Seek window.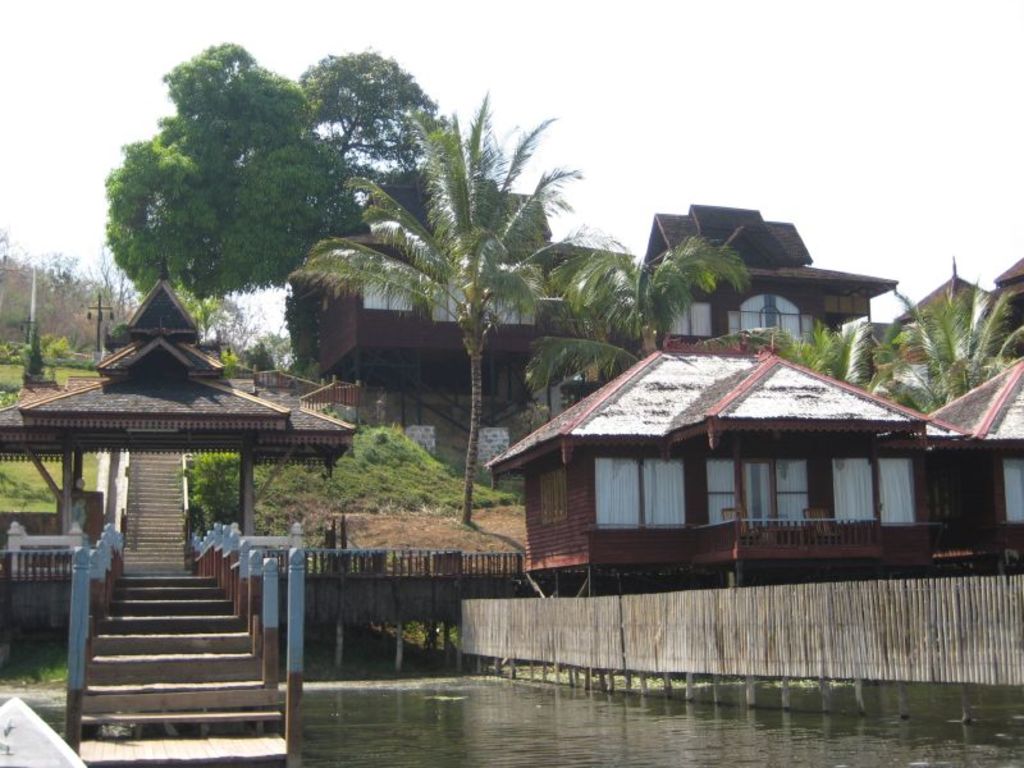
locate(730, 292, 814, 337).
